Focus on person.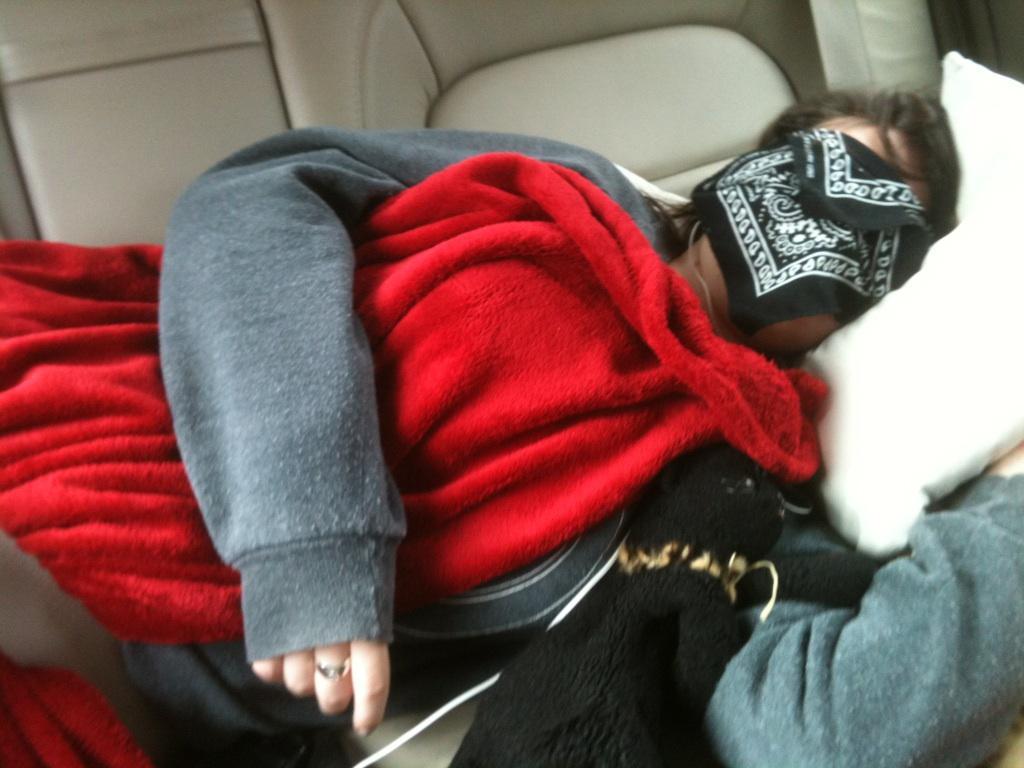
Focused at [123,86,1023,767].
